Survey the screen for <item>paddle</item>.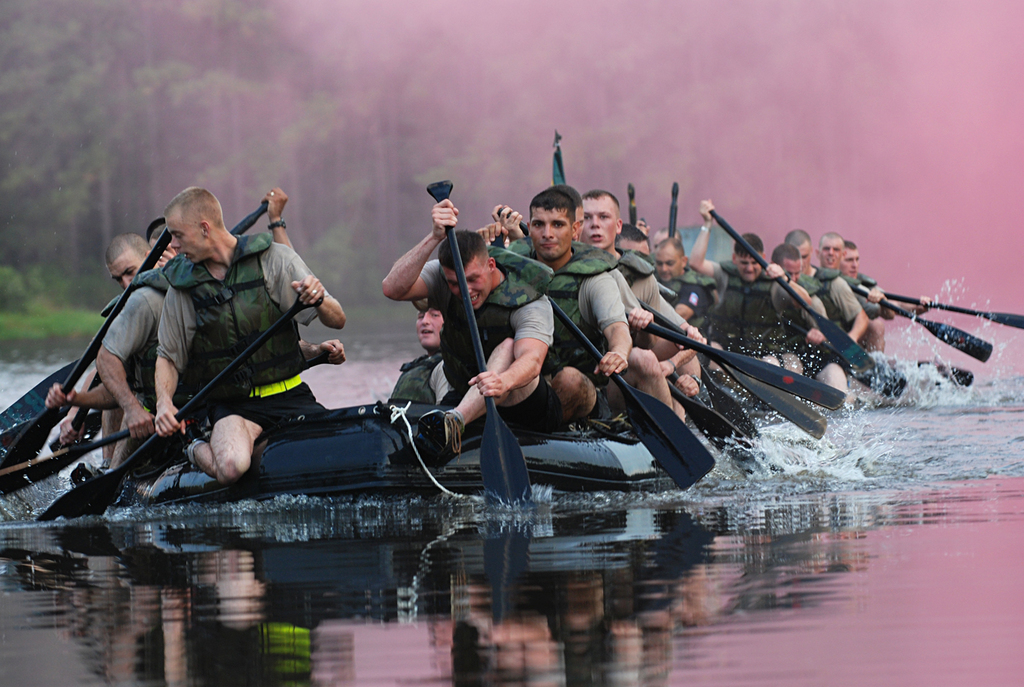
Survey found: bbox=(669, 184, 679, 239).
